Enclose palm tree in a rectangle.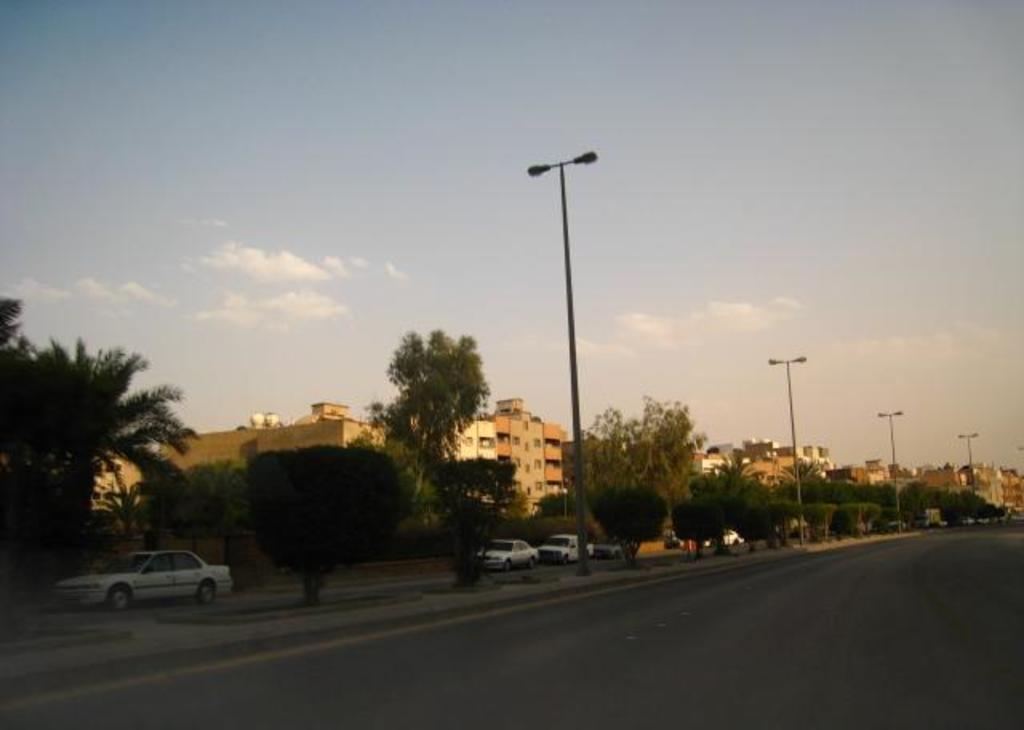
[0, 290, 195, 612].
